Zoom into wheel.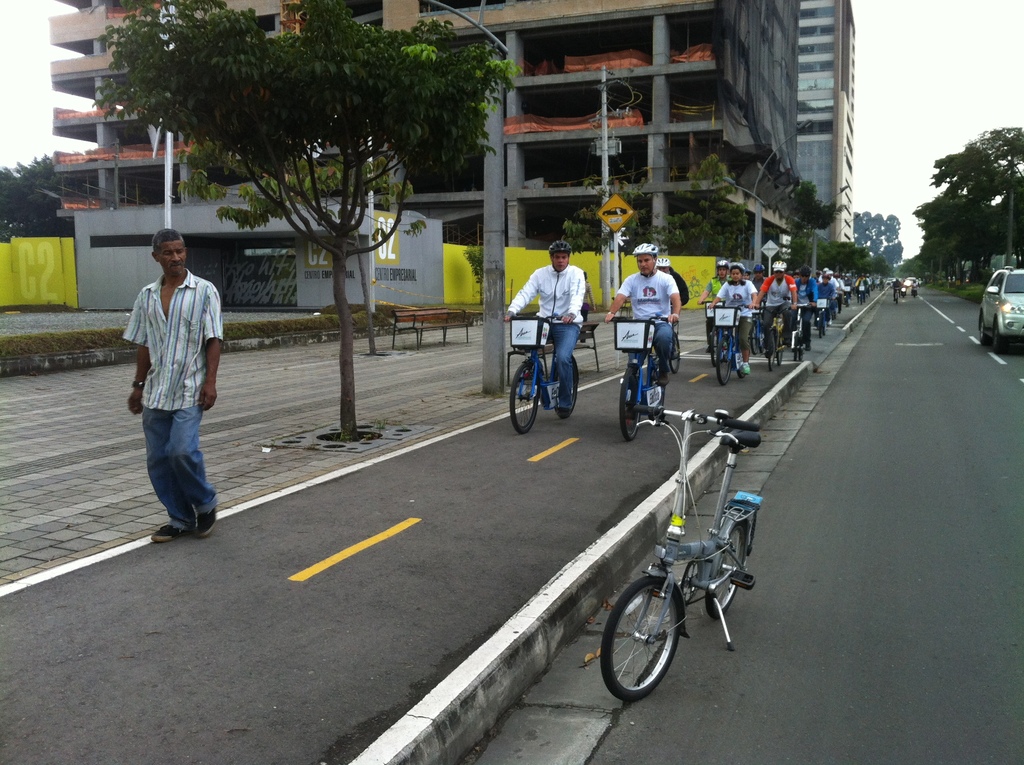
Zoom target: 708:319:723:362.
